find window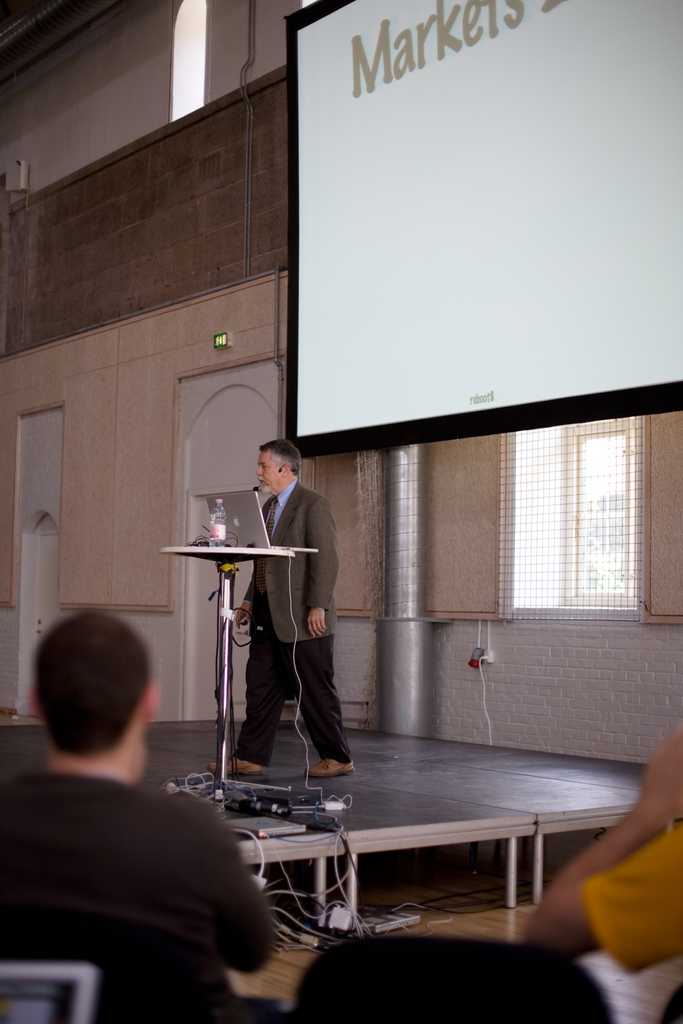
420 419 682 640
